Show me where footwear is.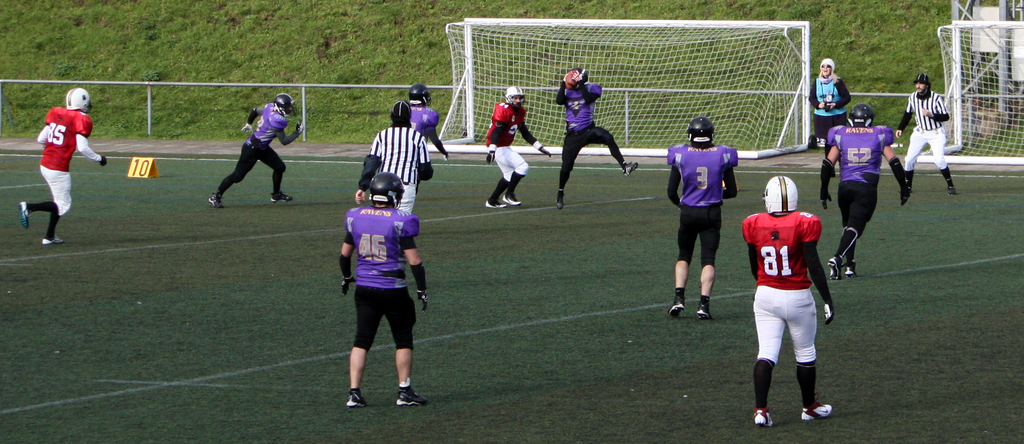
footwear is at {"left": 349, "top": 385, "right": 362, "bottom": 409}.
